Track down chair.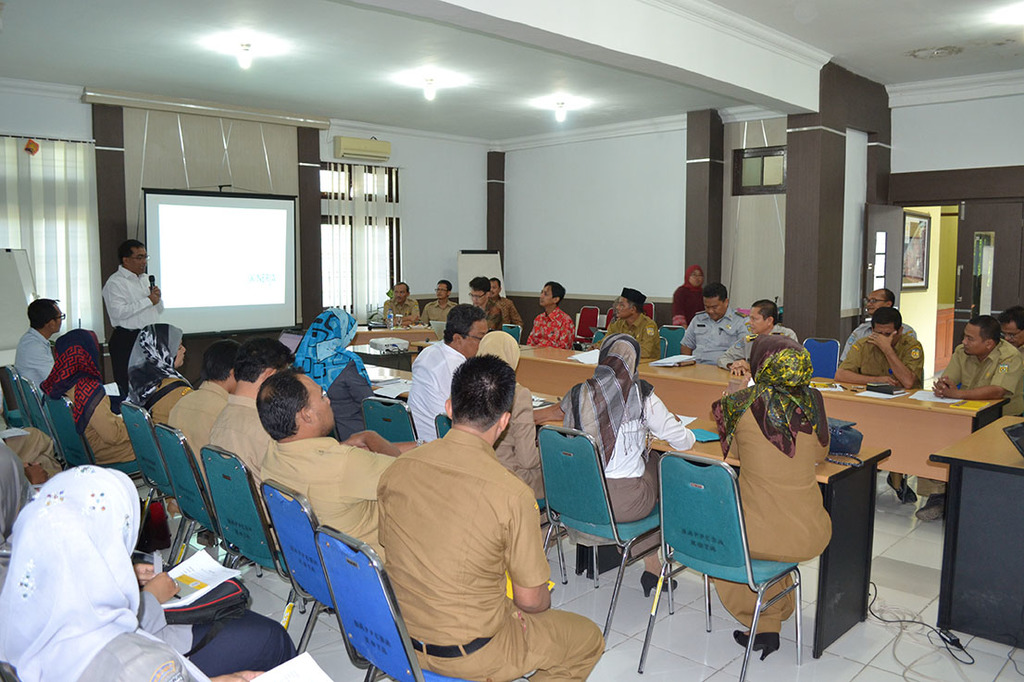
Tracked to bbox=(19, 372, 66, 473).
